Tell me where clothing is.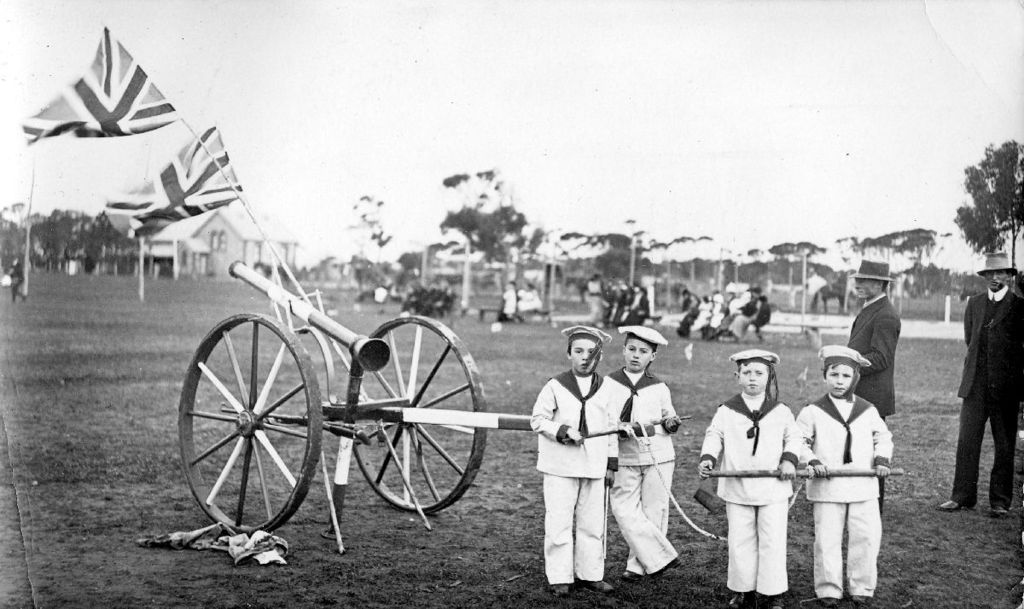
clothing is at [x1=602, y1=365, x2=680, y2=572].
